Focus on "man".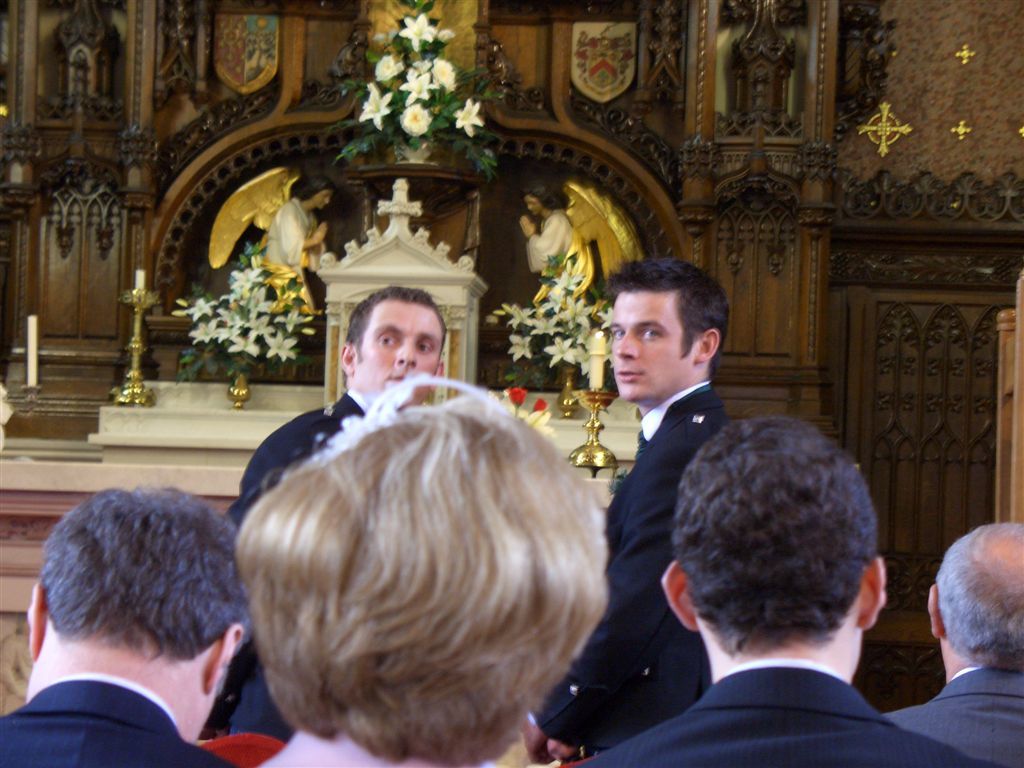
Focused at [left=226, top=282, right=448, bottom=524].
